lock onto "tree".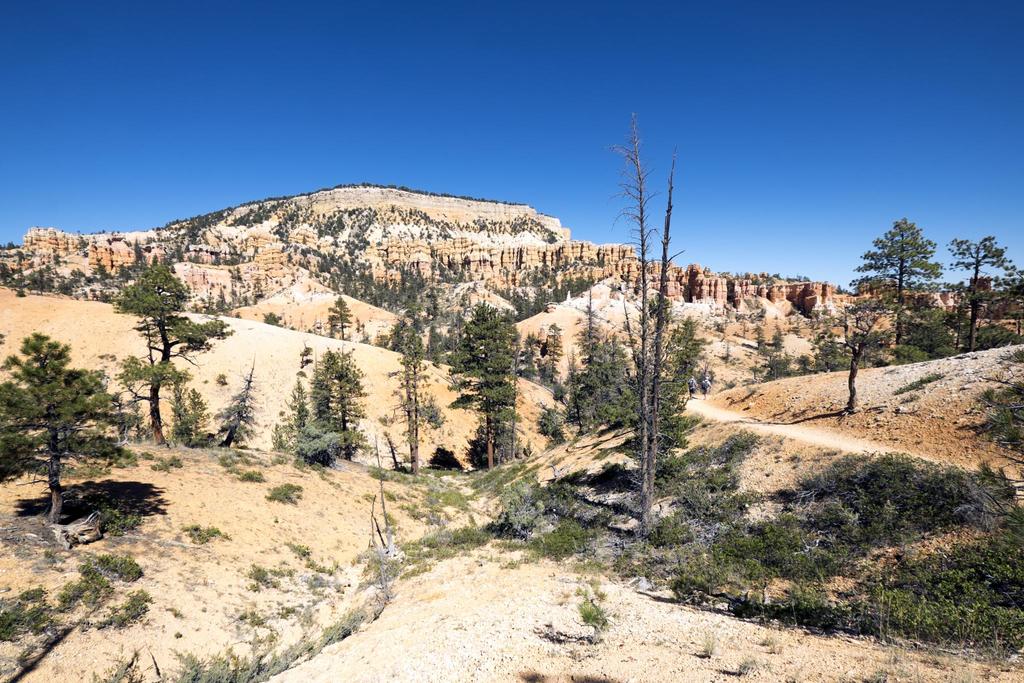
Locked: (0,334,107,528).
